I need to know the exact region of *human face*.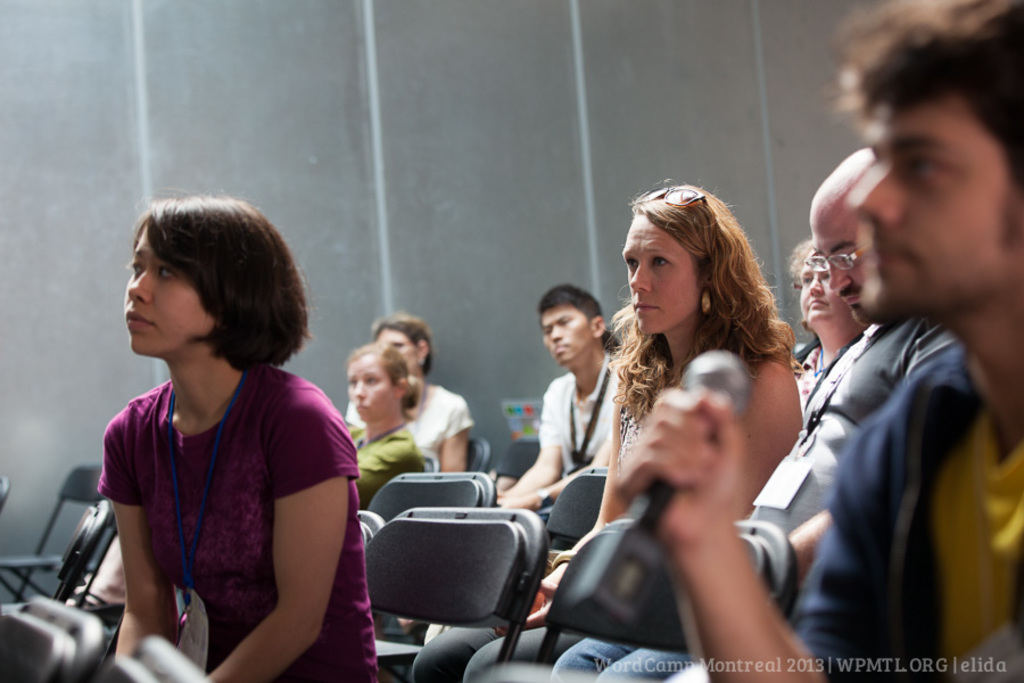
Region: (347,355,393,421).
